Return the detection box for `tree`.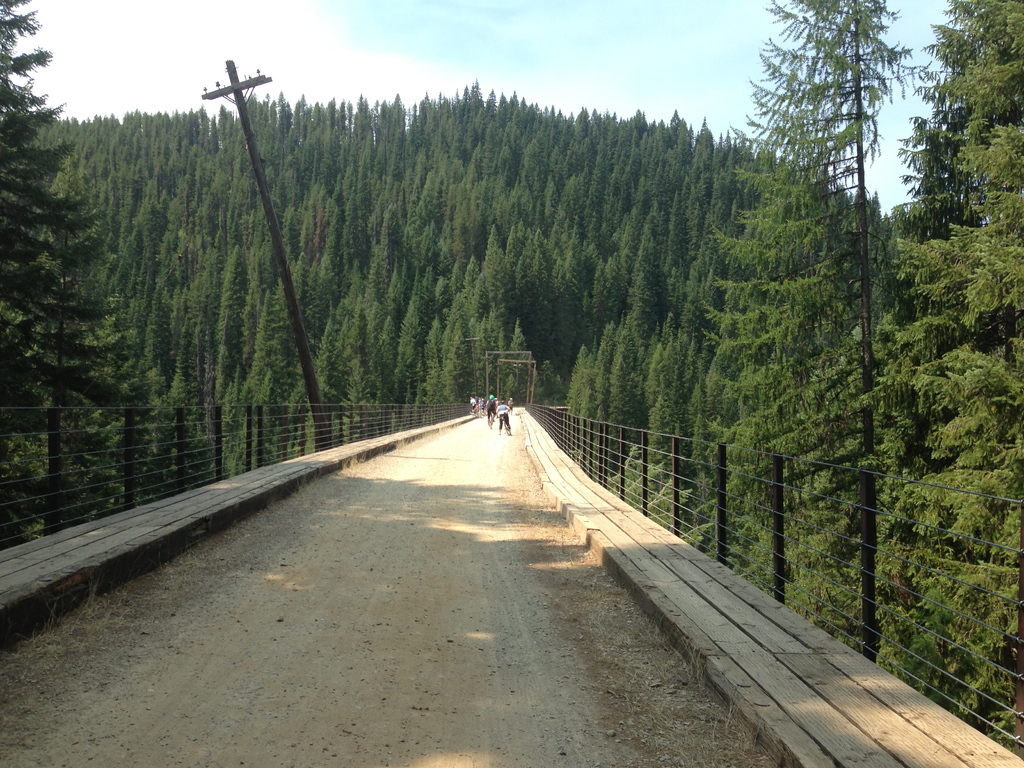
bbox(702, 0, 919, 628).
